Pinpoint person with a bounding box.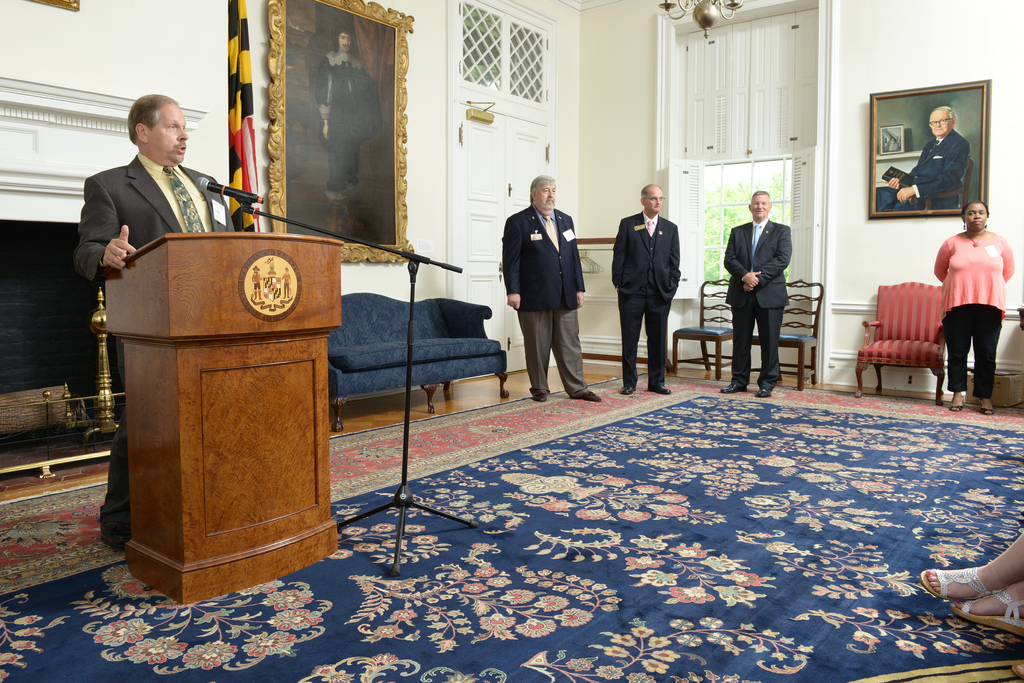
(left=315, top=28, right=381, bottom=204).
